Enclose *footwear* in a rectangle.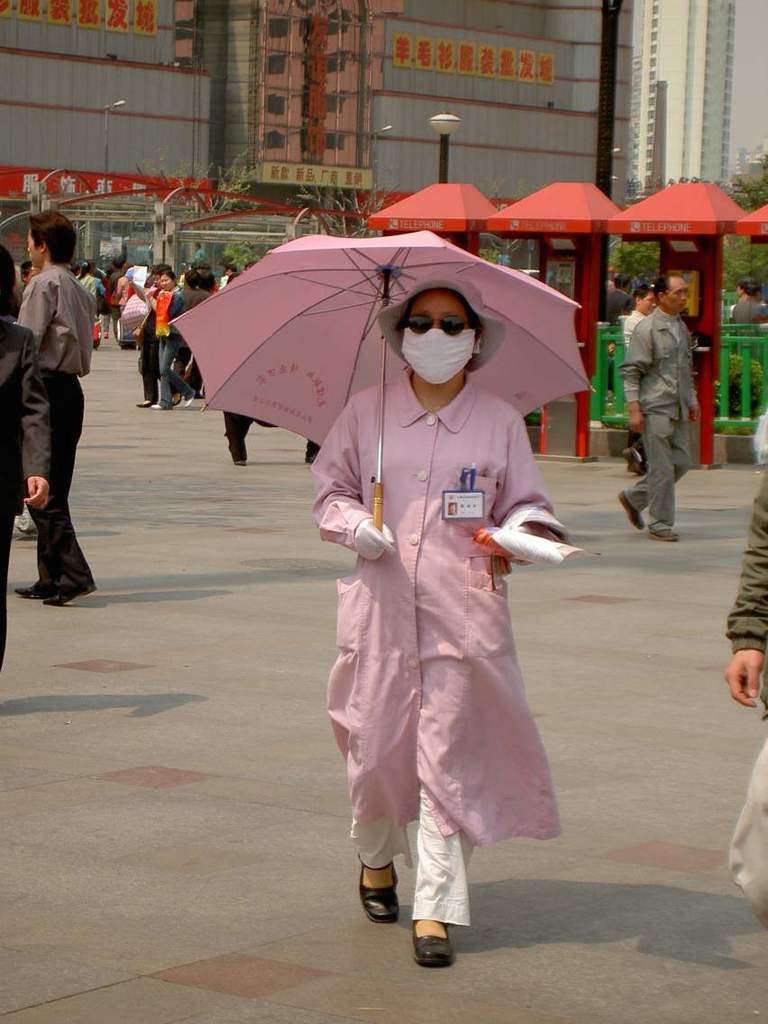
{"x1": 140, "y1": 398, "x2": 153, "y2": 407}.
